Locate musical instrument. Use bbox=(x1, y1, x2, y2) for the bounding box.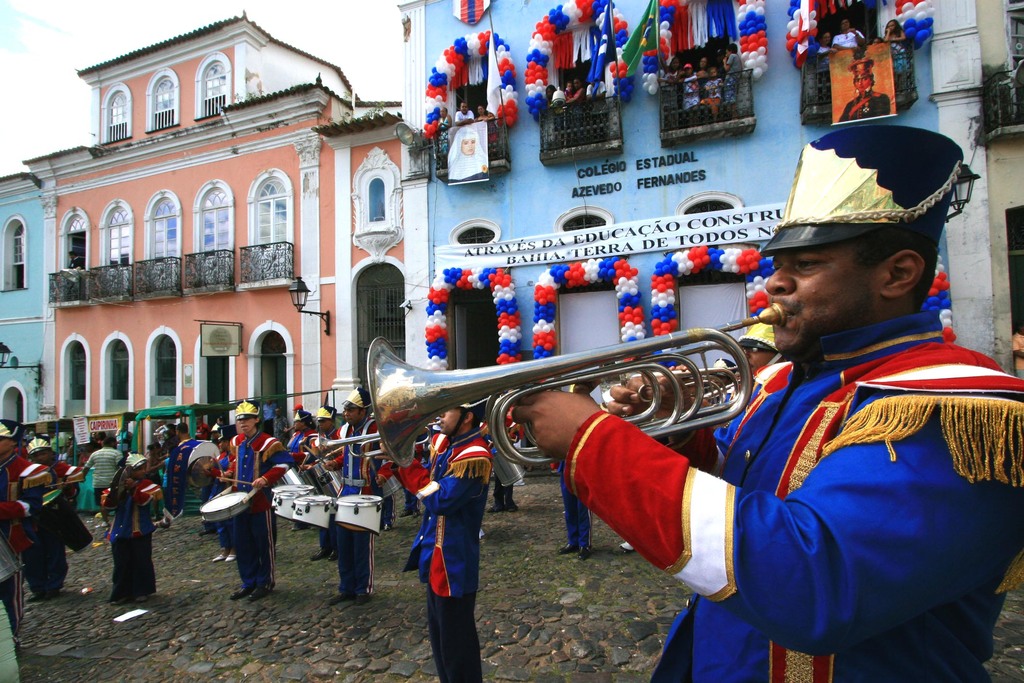
bbox=(308, 427, 436, 470).
